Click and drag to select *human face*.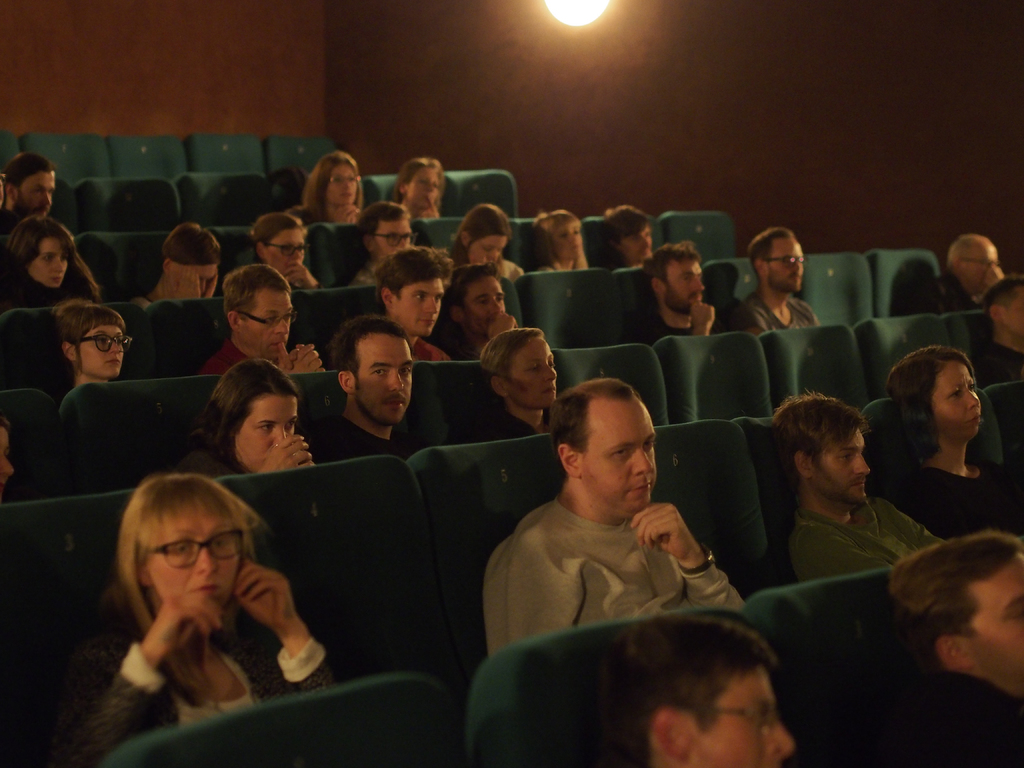
Selection: [x1=465, y1=278, x2=508, y2=329].
